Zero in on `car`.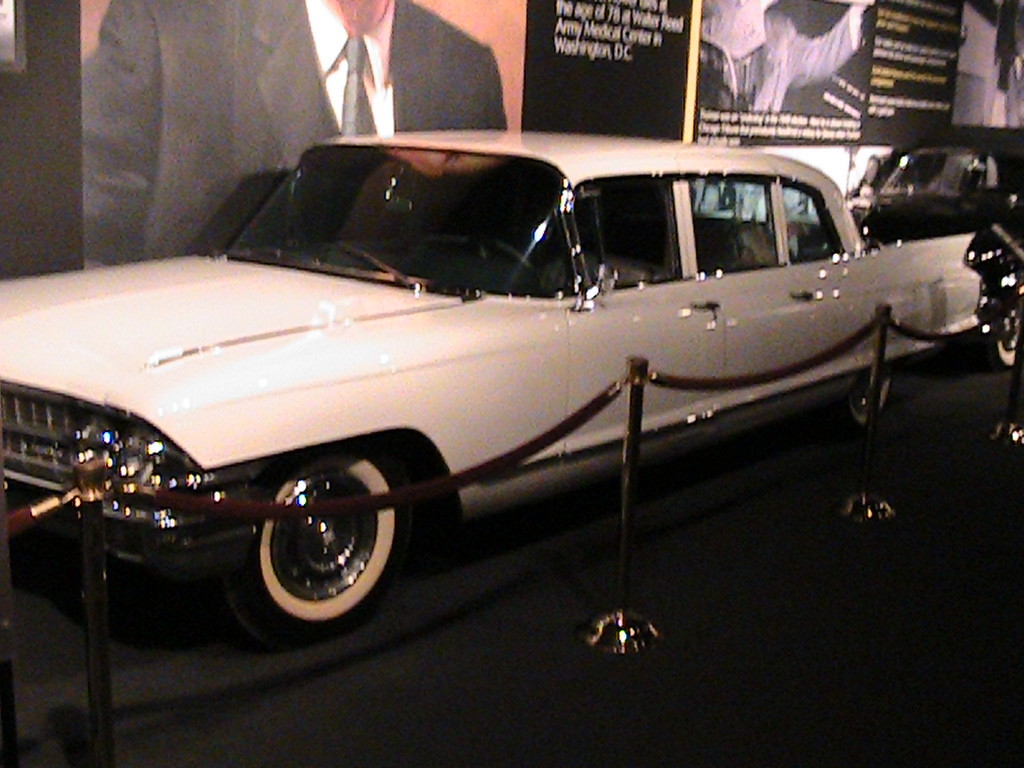
Zeroed in: 57/136/963/649.
